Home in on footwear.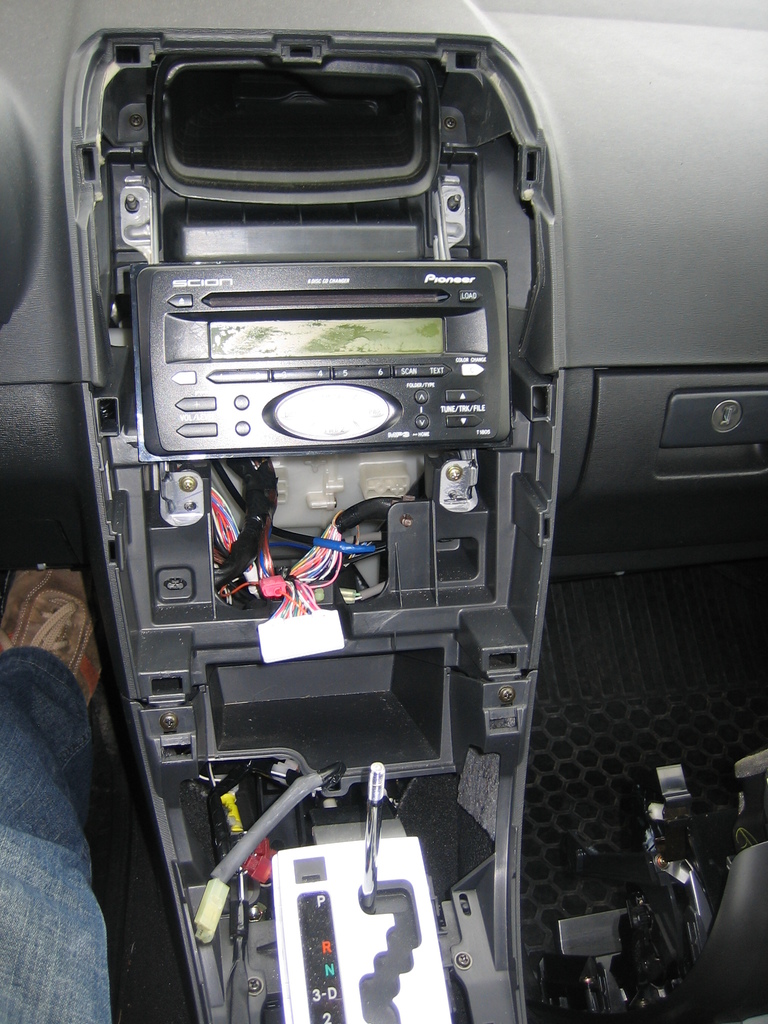
Homed in at detection(1, 562, 114, 718).
